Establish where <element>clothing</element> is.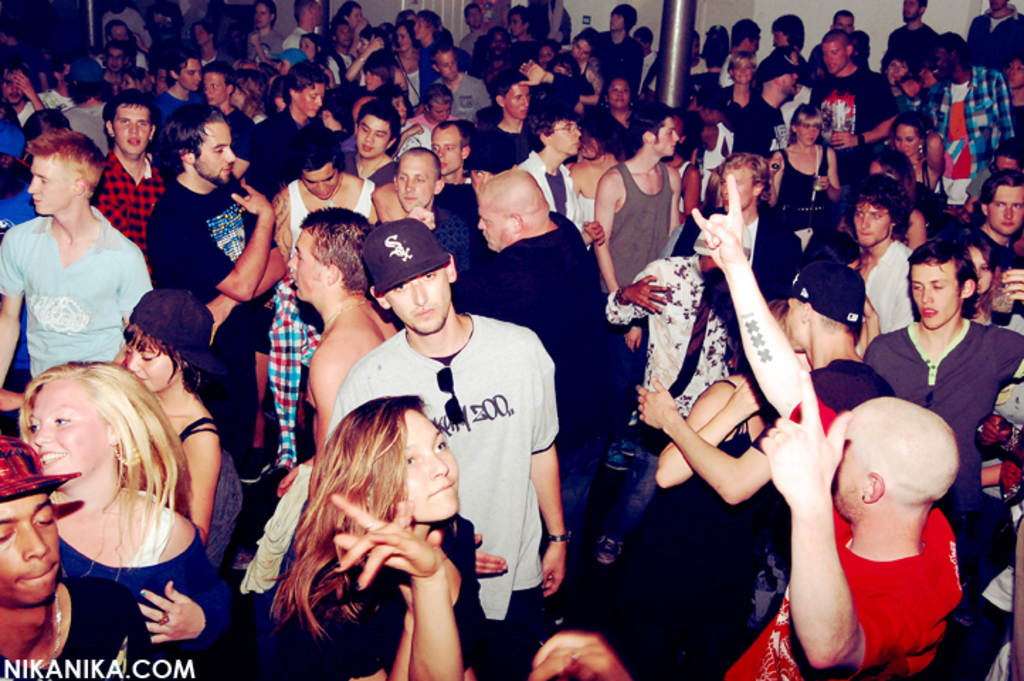
Established at box=[739, 492, 974, 680].
